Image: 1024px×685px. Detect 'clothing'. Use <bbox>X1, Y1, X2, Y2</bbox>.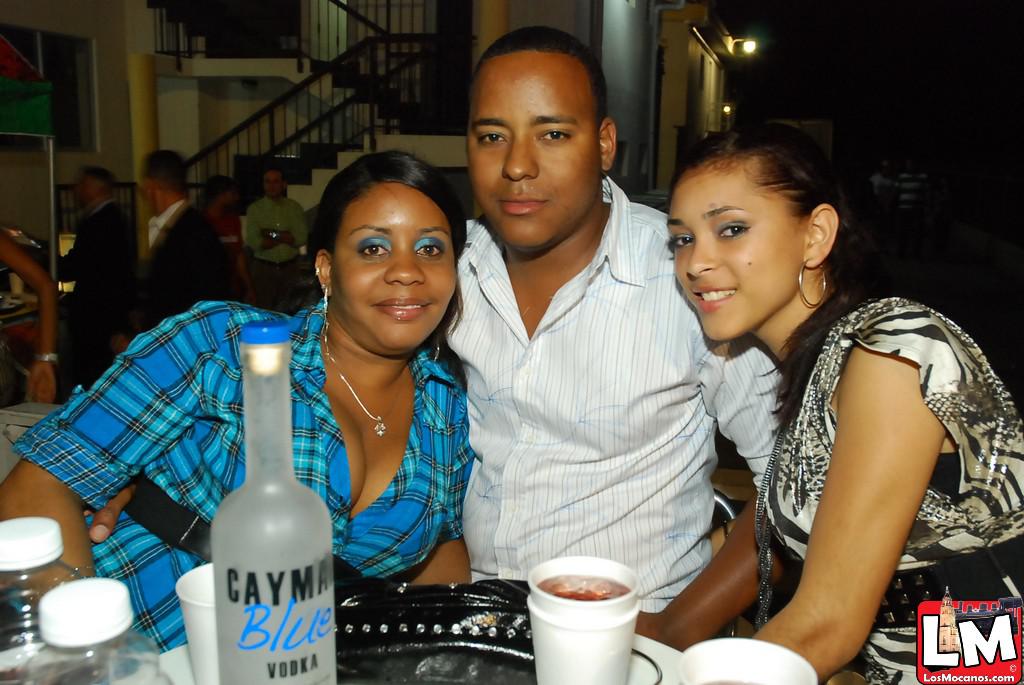
<bbox>0, 303, 474, 663</bbox>.
